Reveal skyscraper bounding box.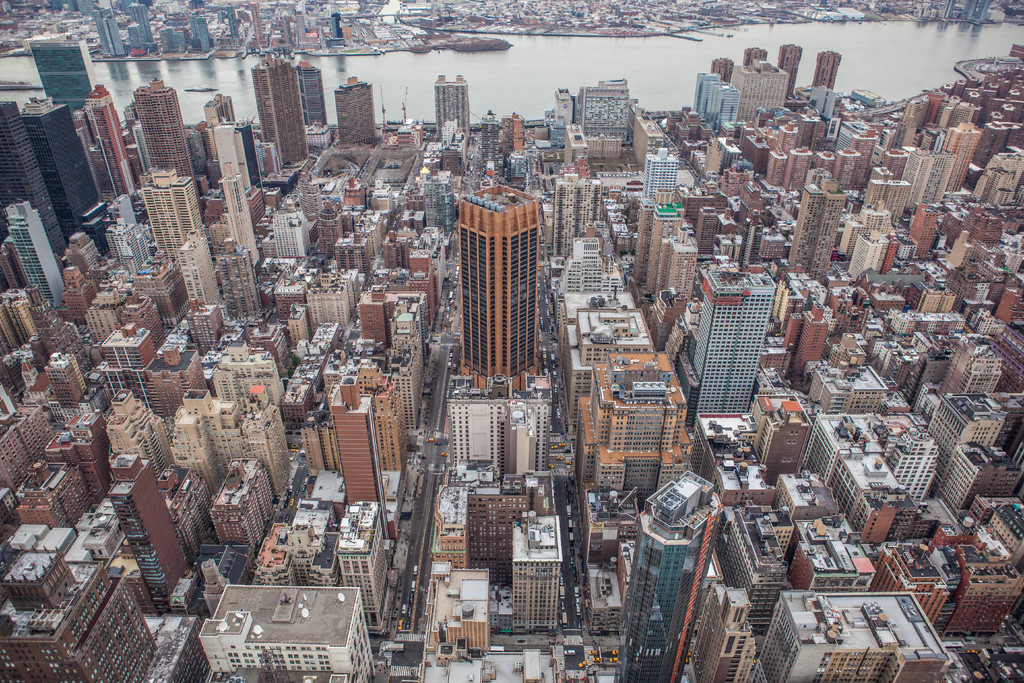
Revealed: [707,78,740,132].
